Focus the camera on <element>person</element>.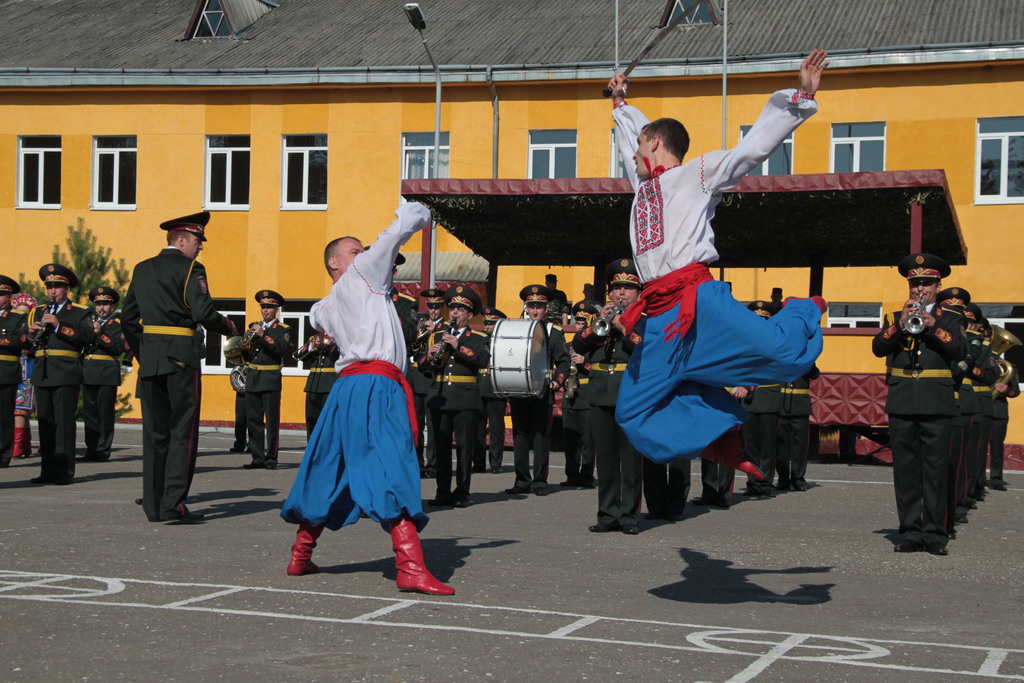
Focus region: pyautogui.locateOnScreen(503, 283, 573, 494).
